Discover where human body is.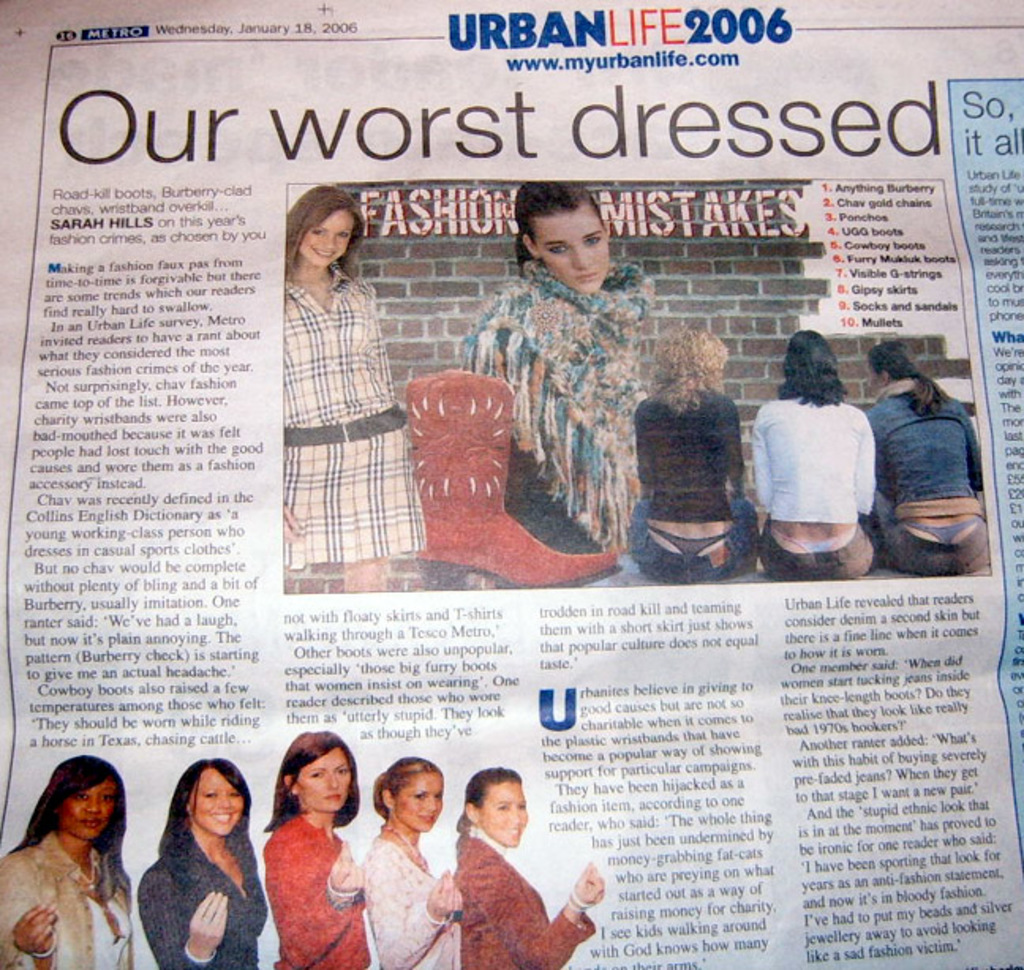
Discovered at box(863, 335, 992, 577).
